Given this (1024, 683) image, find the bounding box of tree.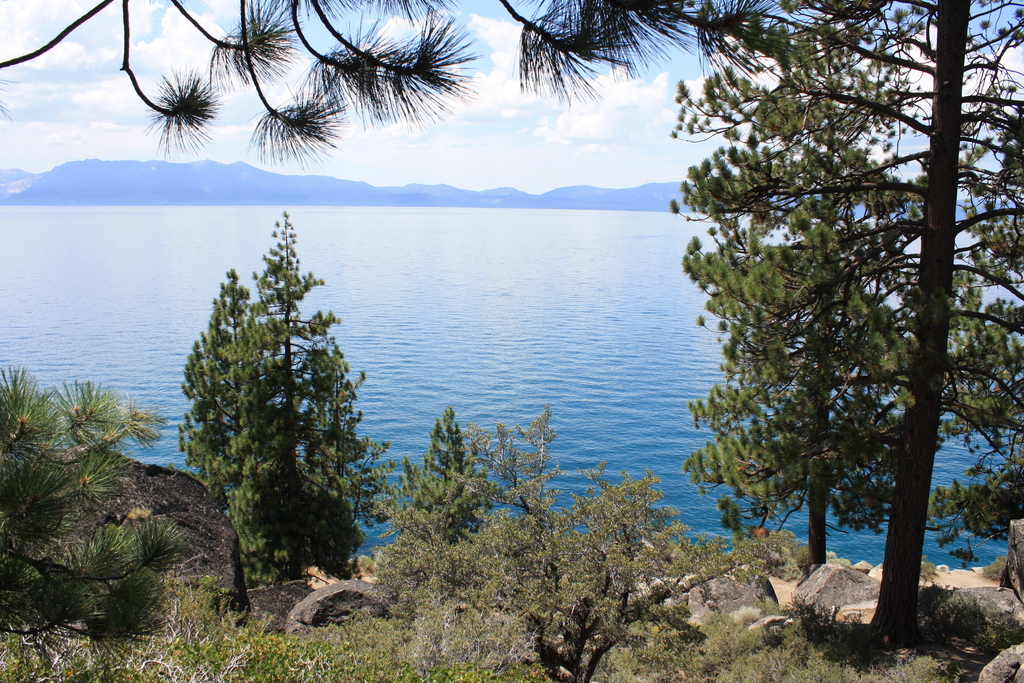
<region>670, 6, 1000, 582</region>.
